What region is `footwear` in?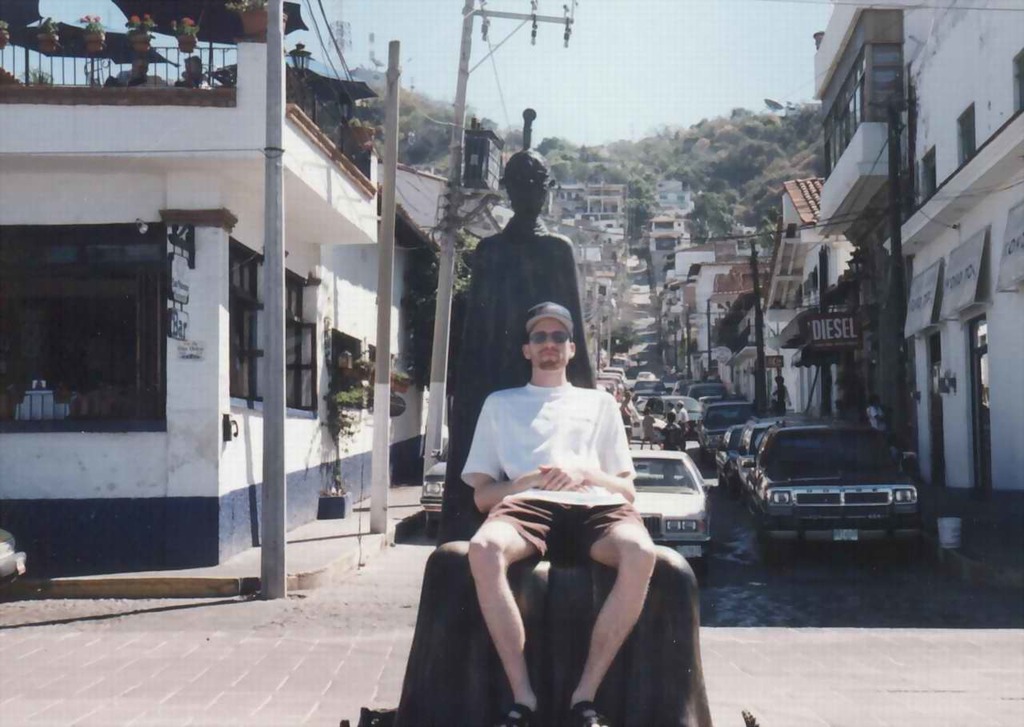
x1=496, y1=699, x2=552, y2=726.
